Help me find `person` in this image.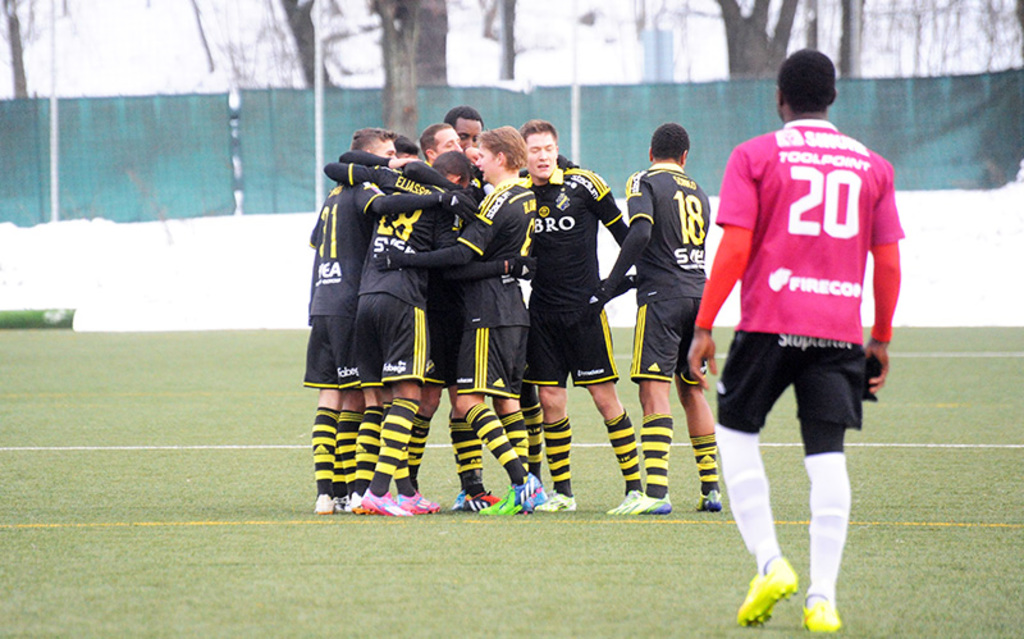
Found it: select_region(324, 155, 483, 511).
